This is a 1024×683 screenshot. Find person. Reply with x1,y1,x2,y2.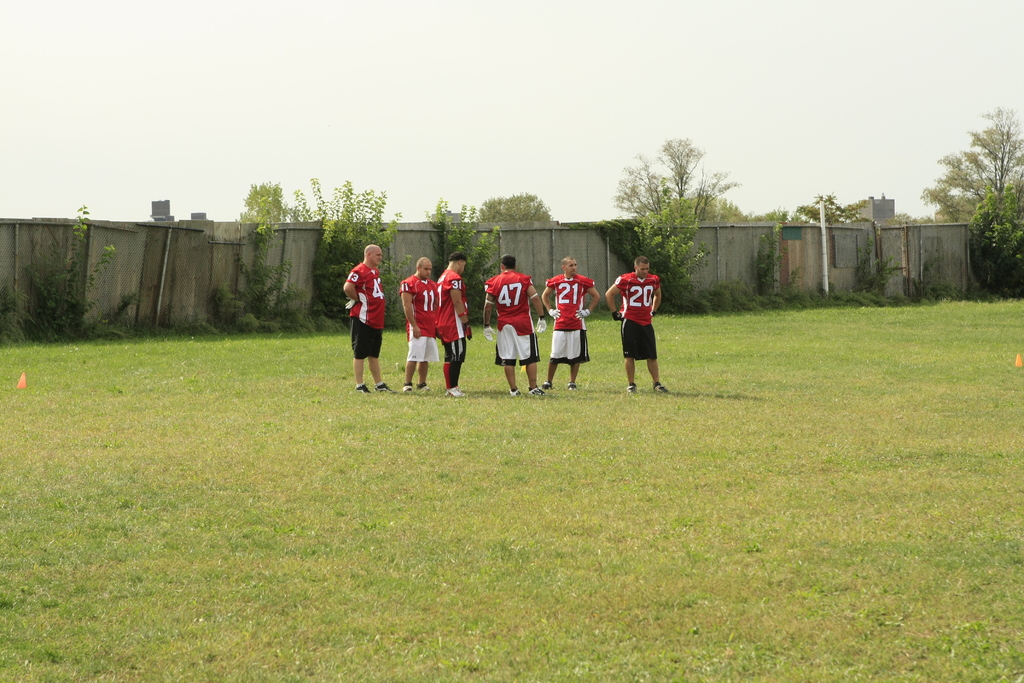
439,255,470,398.
